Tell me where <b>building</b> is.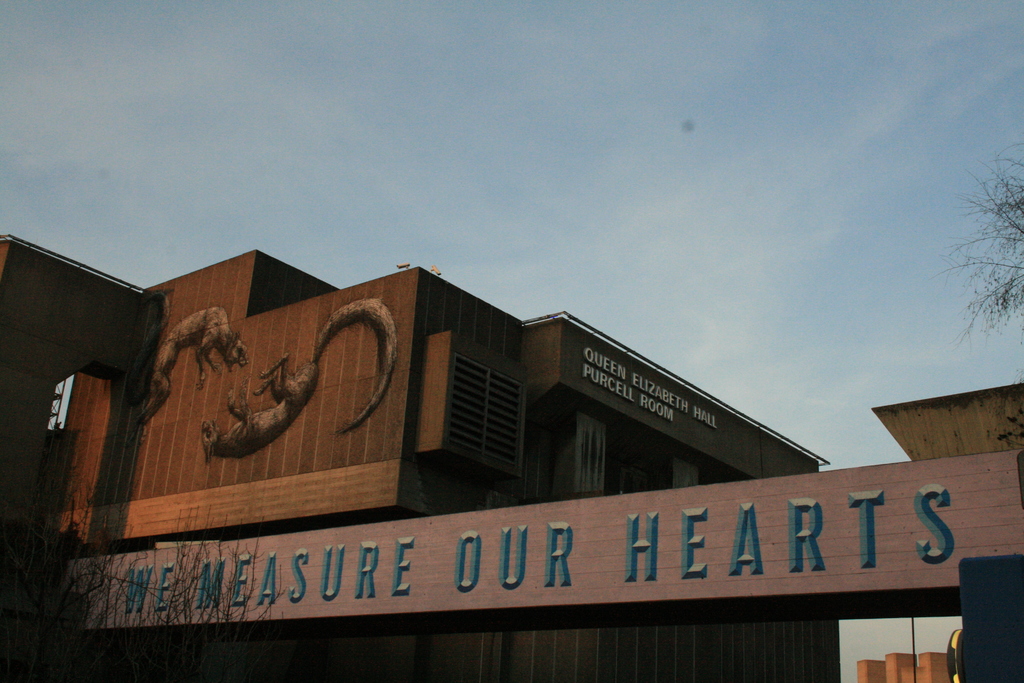
<b>building</b> is at <bbox>0, 234, 1023, 682</bbox>.
